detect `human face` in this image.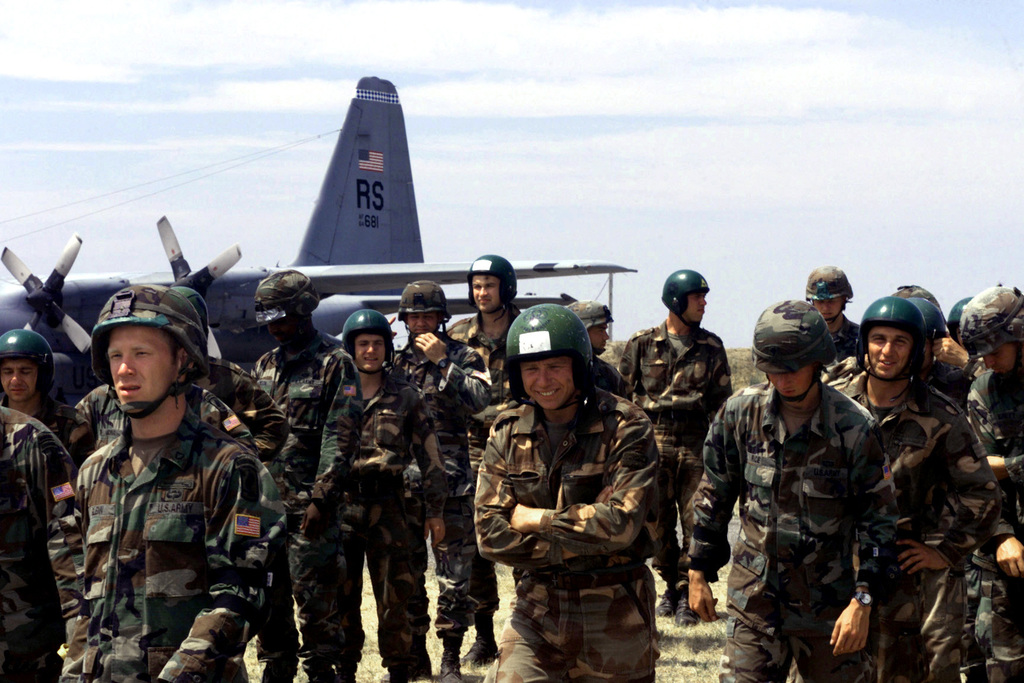
Detection: 868 325 907 379.
